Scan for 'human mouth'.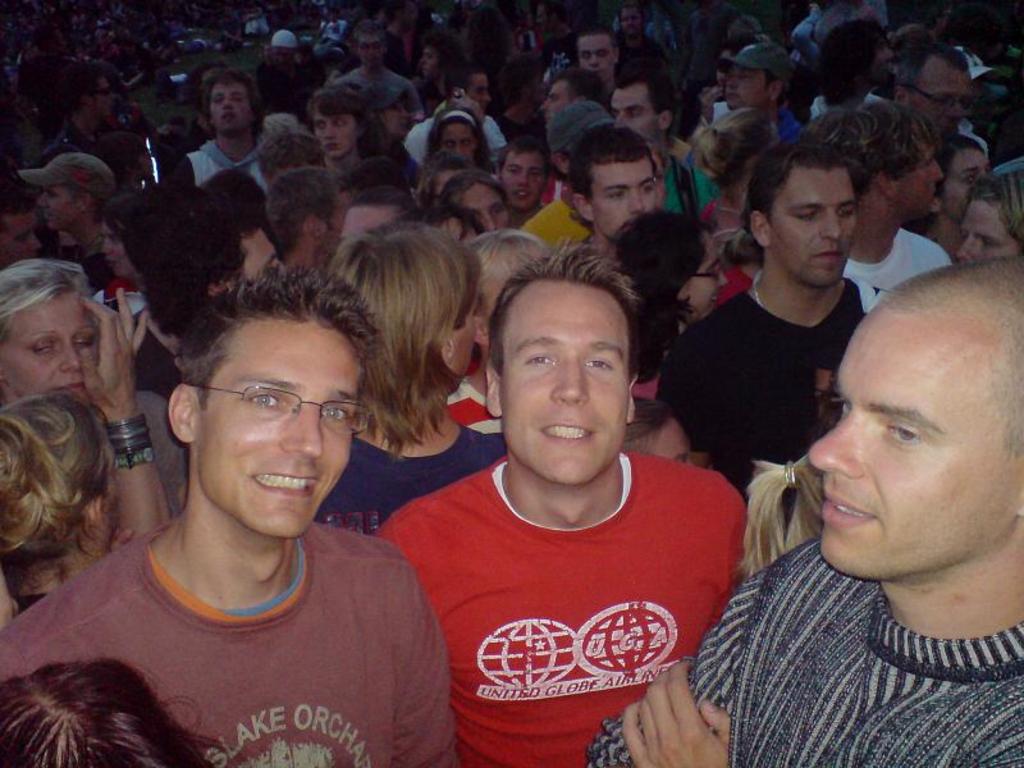
Scan result: (540,416,593,443).
